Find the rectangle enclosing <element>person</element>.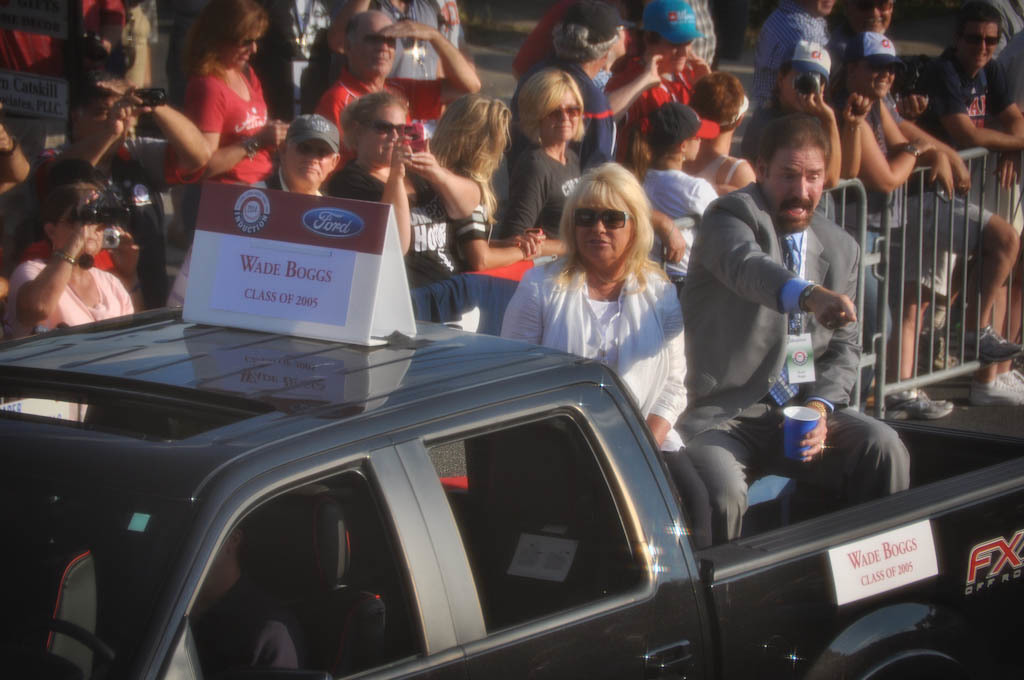
<bbox>159, 0, 298, 244</bbox>.
